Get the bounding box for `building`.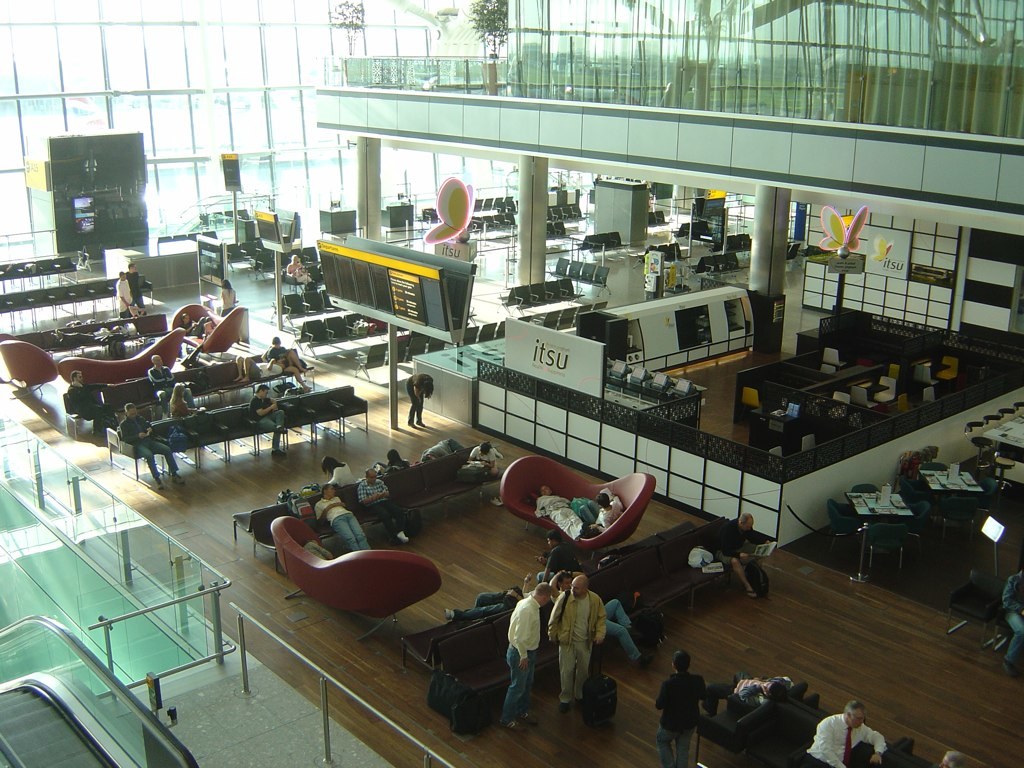
0/0/1023/767.
